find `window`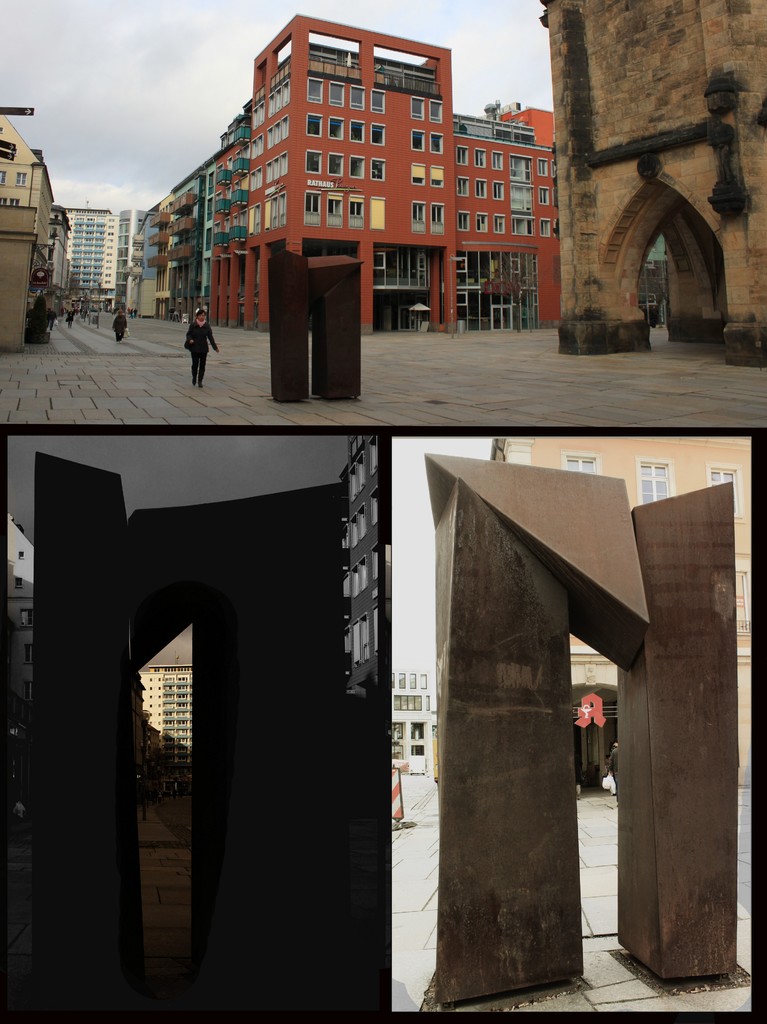
0, 194, 5, 206
